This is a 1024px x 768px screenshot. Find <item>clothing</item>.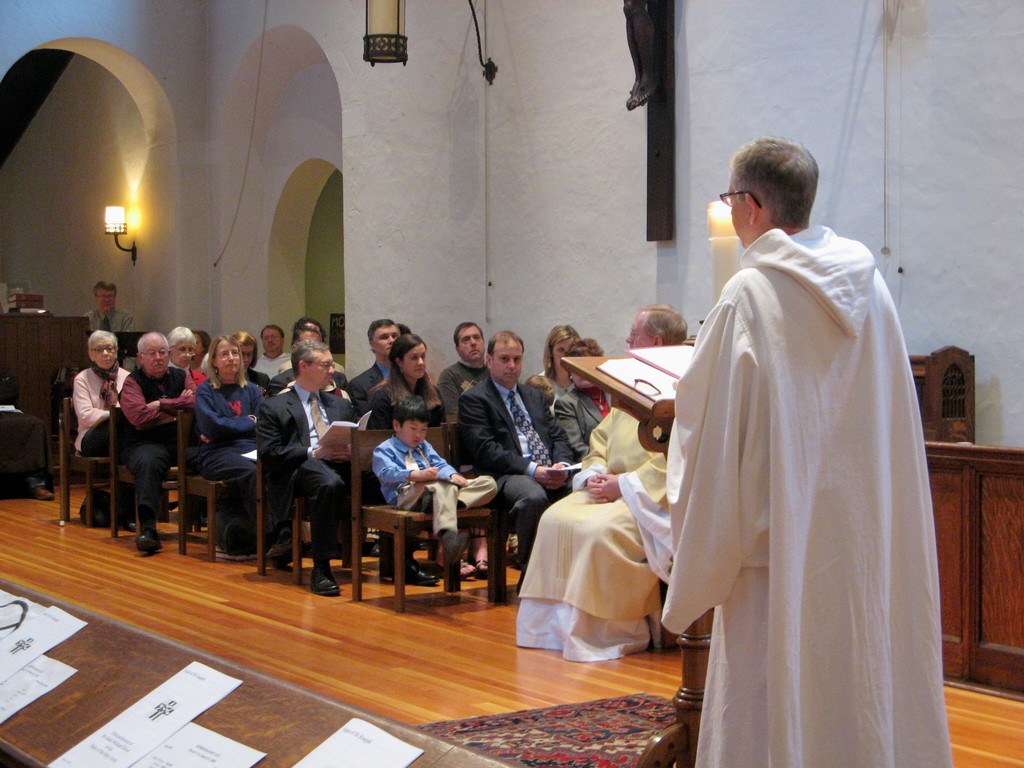
Bounding box: crop(670, 208, 959, 759).
